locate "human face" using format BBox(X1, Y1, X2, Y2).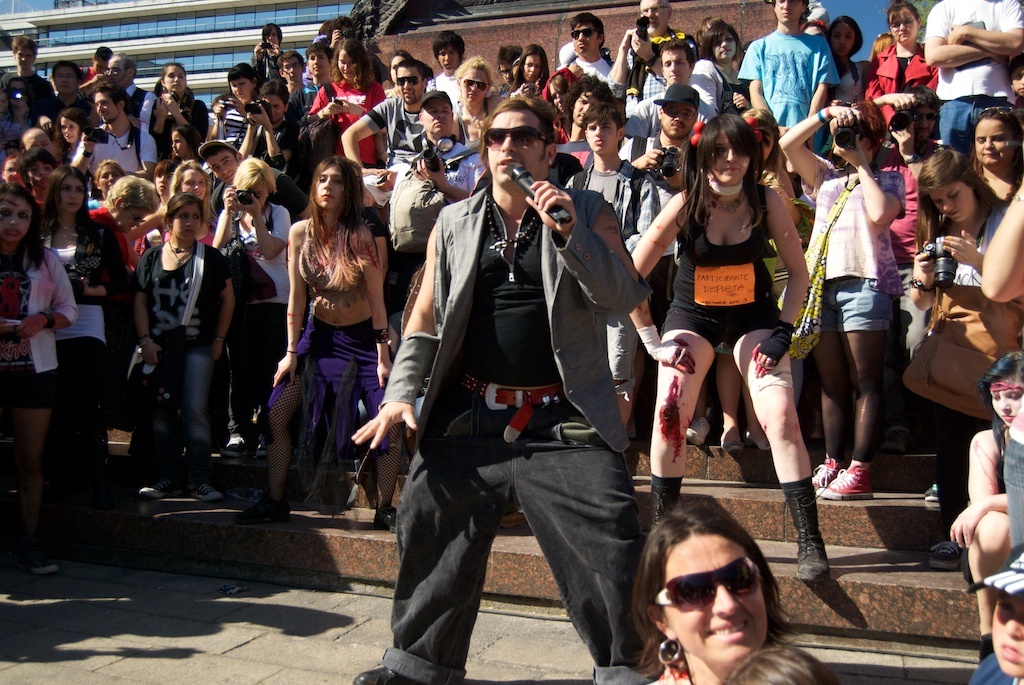
BBox(657, 96, 694, 134).
